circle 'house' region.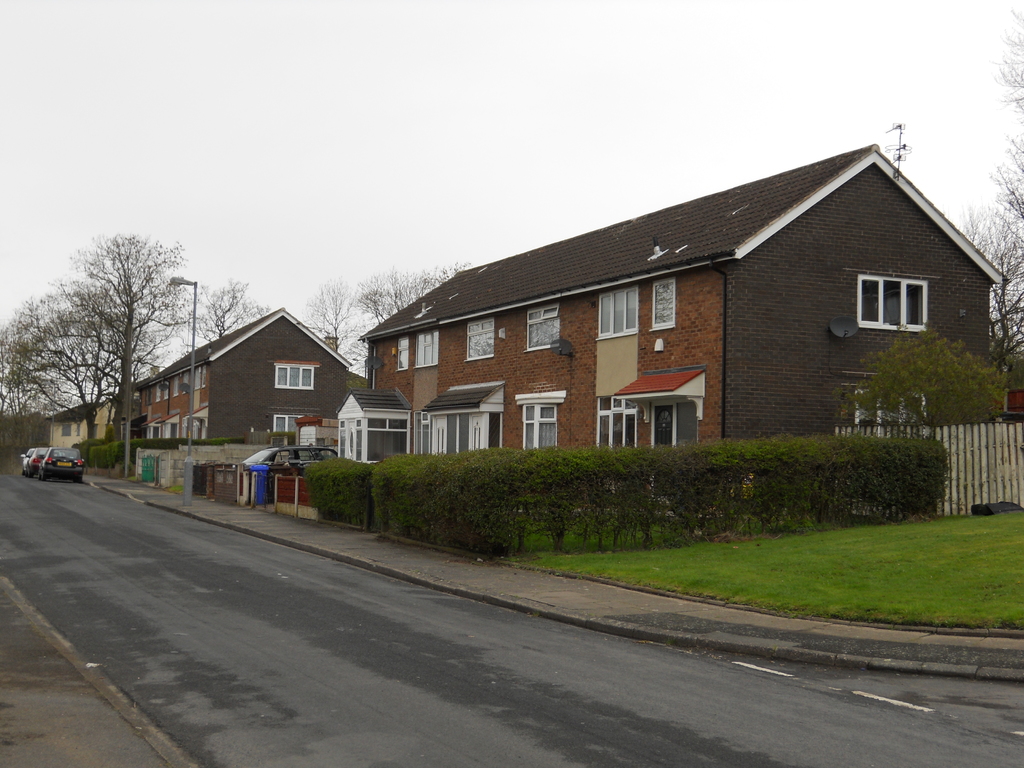
Region: 353/147/1011/493.
